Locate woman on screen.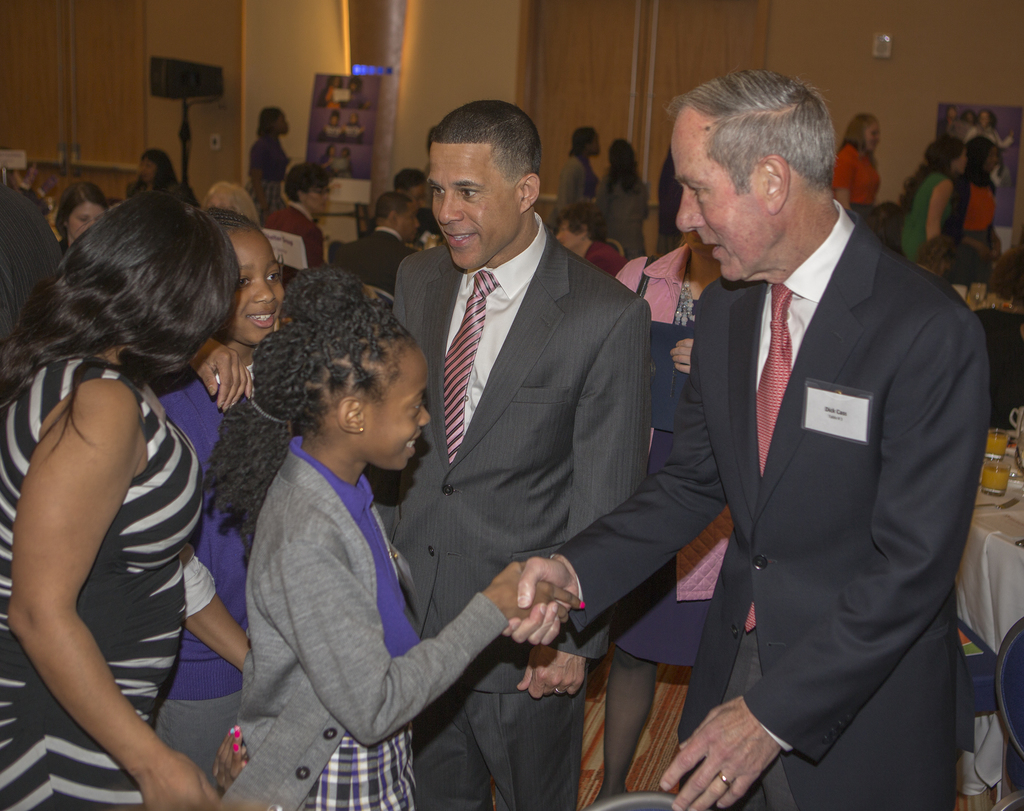
On screen at region(896, 132, 964, 278).
